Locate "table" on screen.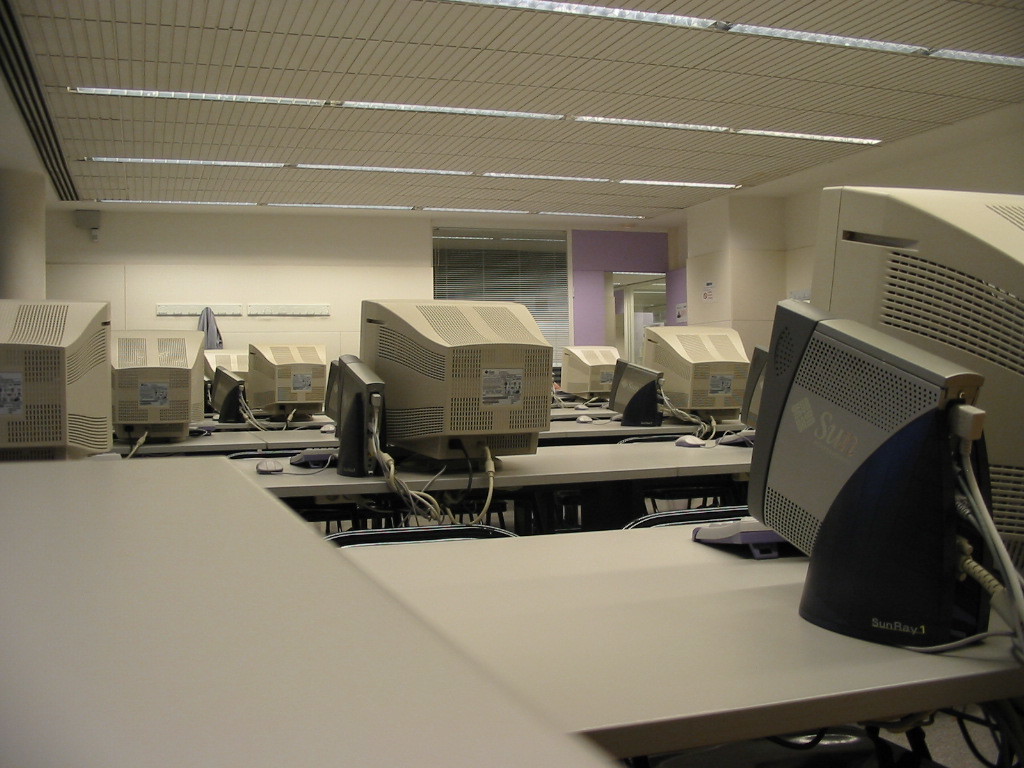
On screen at BBox(0, 454, 619, 767).
